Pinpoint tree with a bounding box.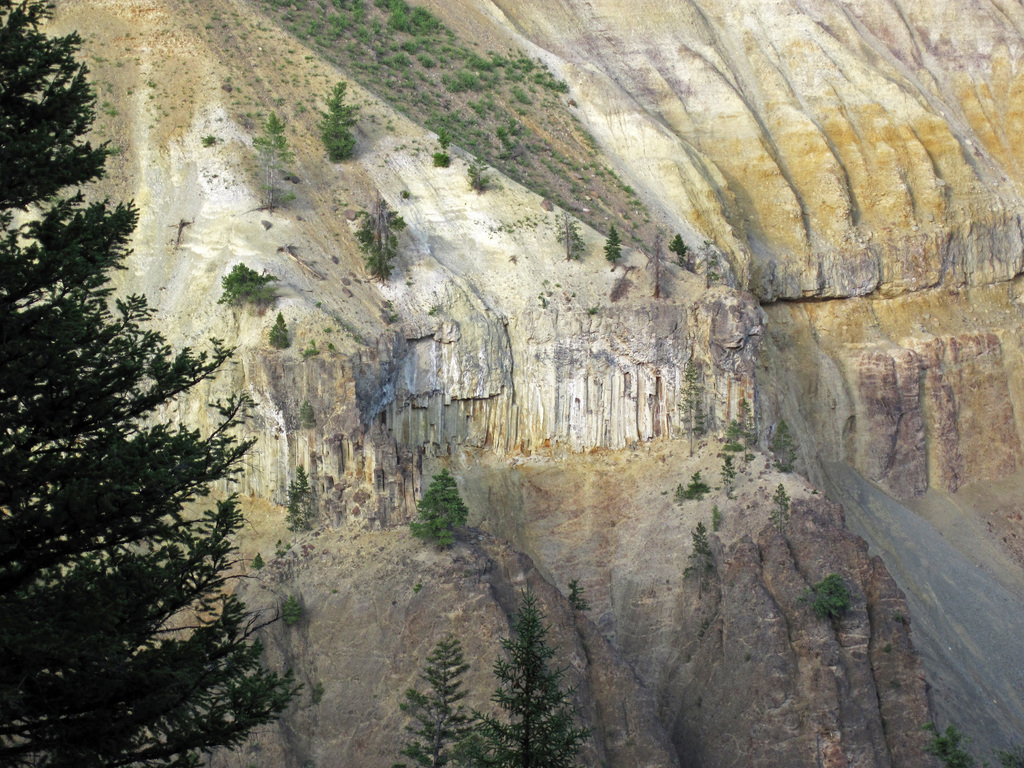
bbox(668, 236, 686, 262).
